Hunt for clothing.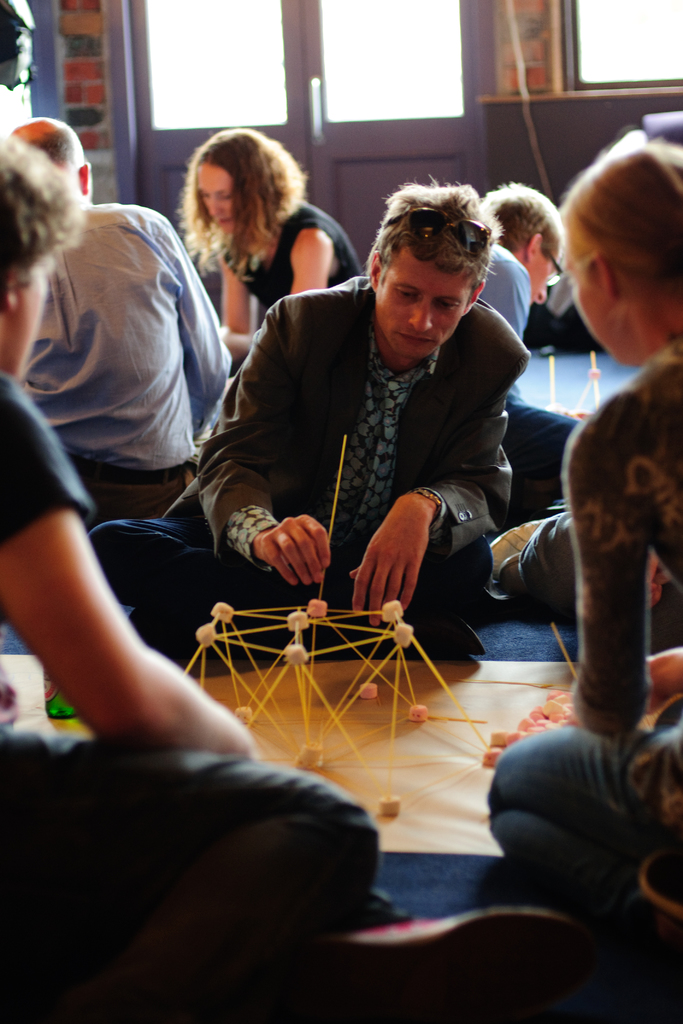
Hunted down at box(466, 239, 534, 340).
